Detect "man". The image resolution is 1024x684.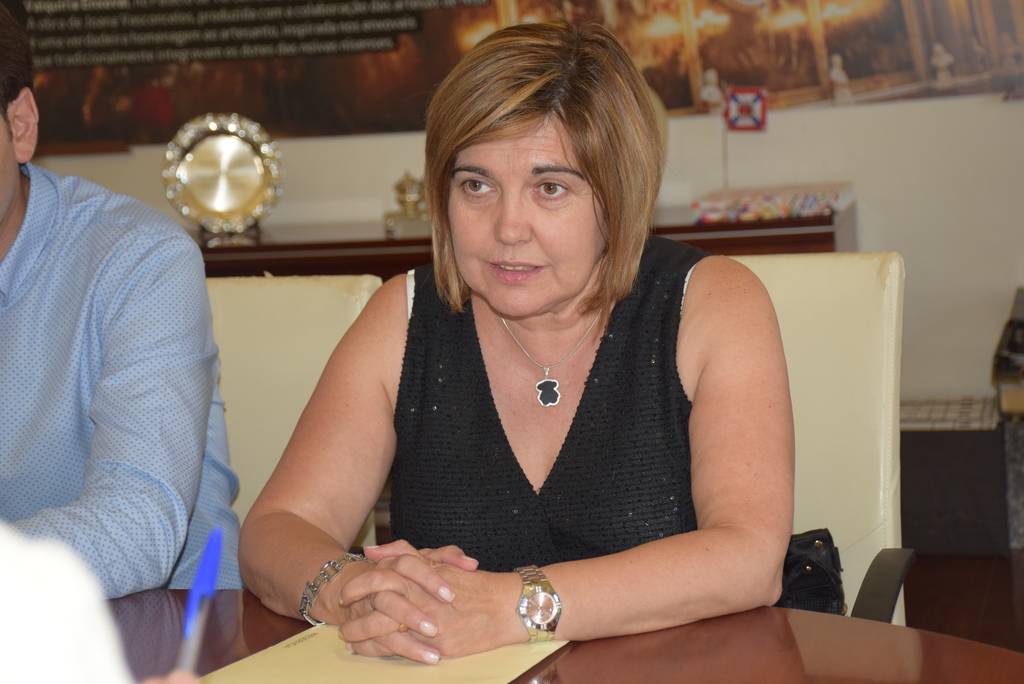
[15,87,252,652].
